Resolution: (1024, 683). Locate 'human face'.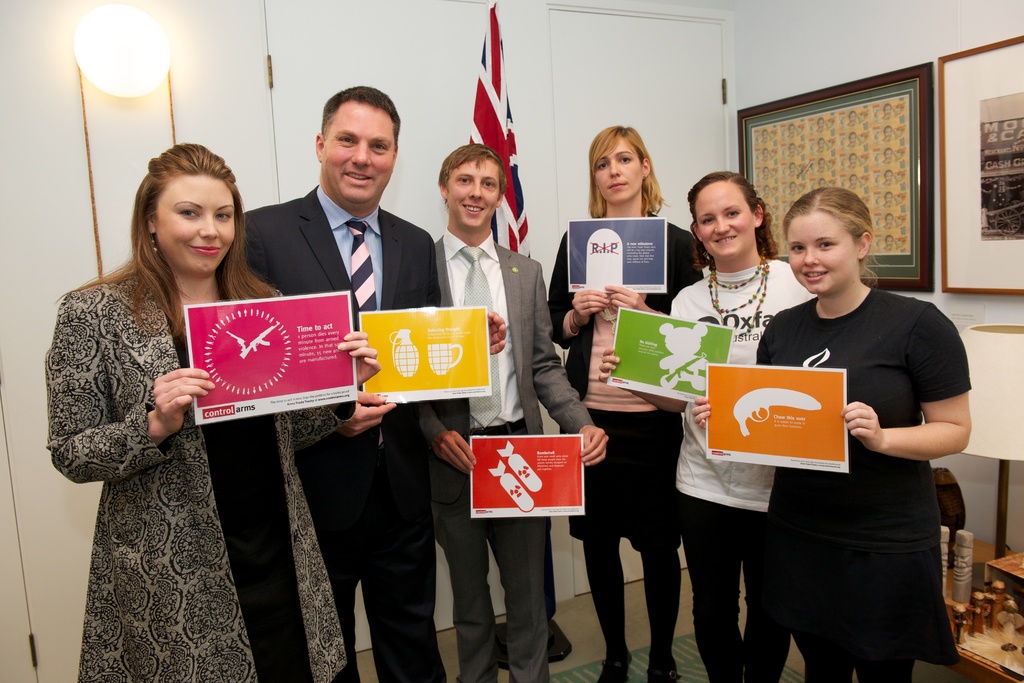
box(591, 134, 644, 206).
